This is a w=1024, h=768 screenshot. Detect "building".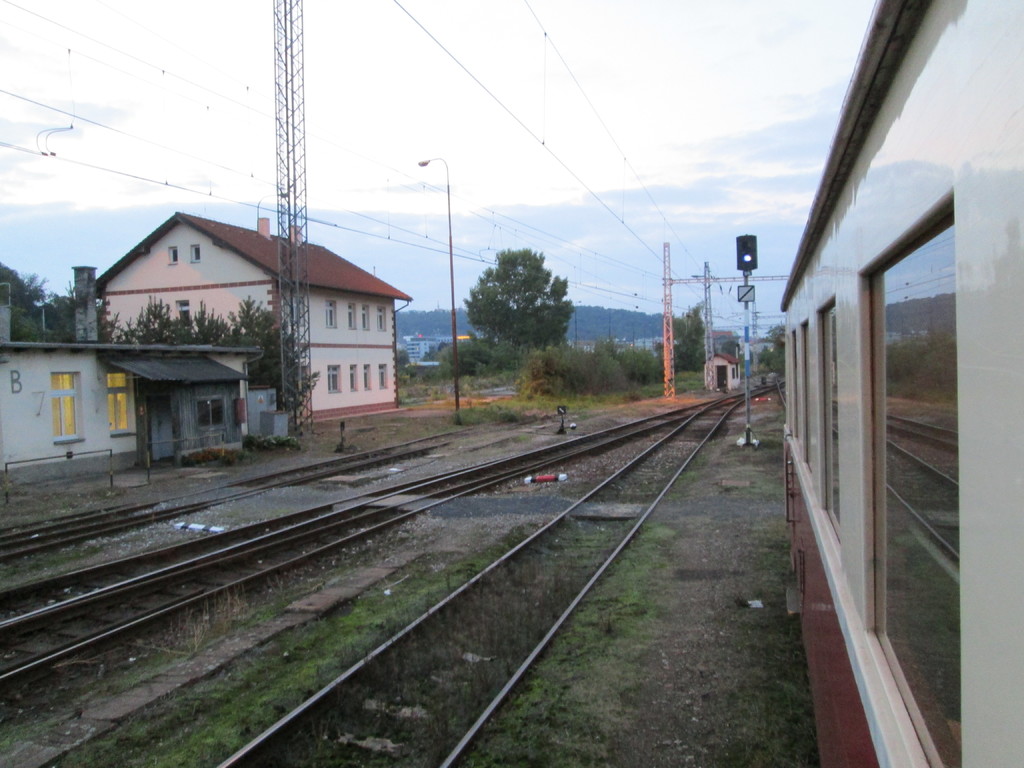
l=99, t=212, r=412, b=436.
